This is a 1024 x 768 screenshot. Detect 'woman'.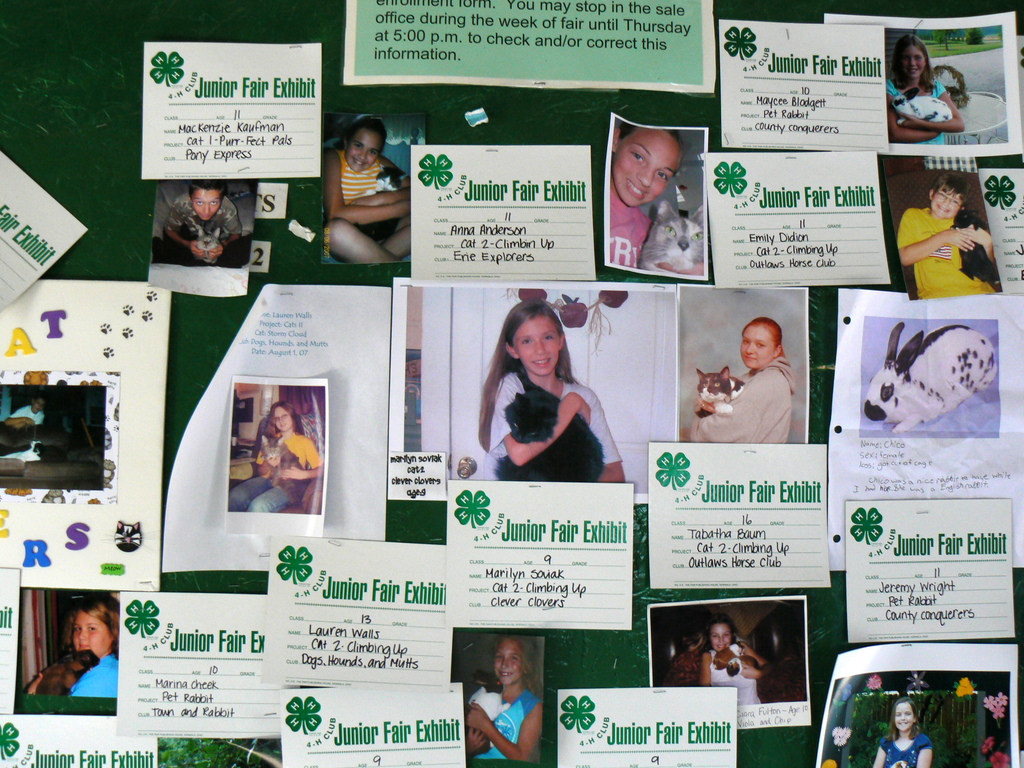
box(690, 319, 798, 446).
